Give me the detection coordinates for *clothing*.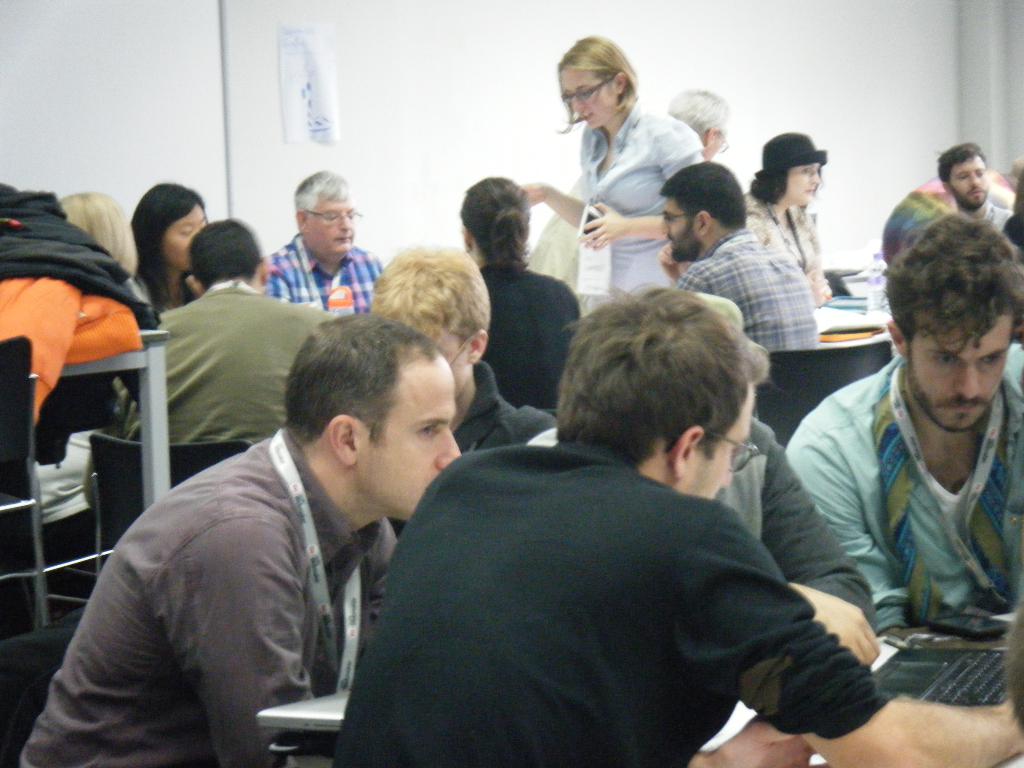
(481, 254, 586, 420).
